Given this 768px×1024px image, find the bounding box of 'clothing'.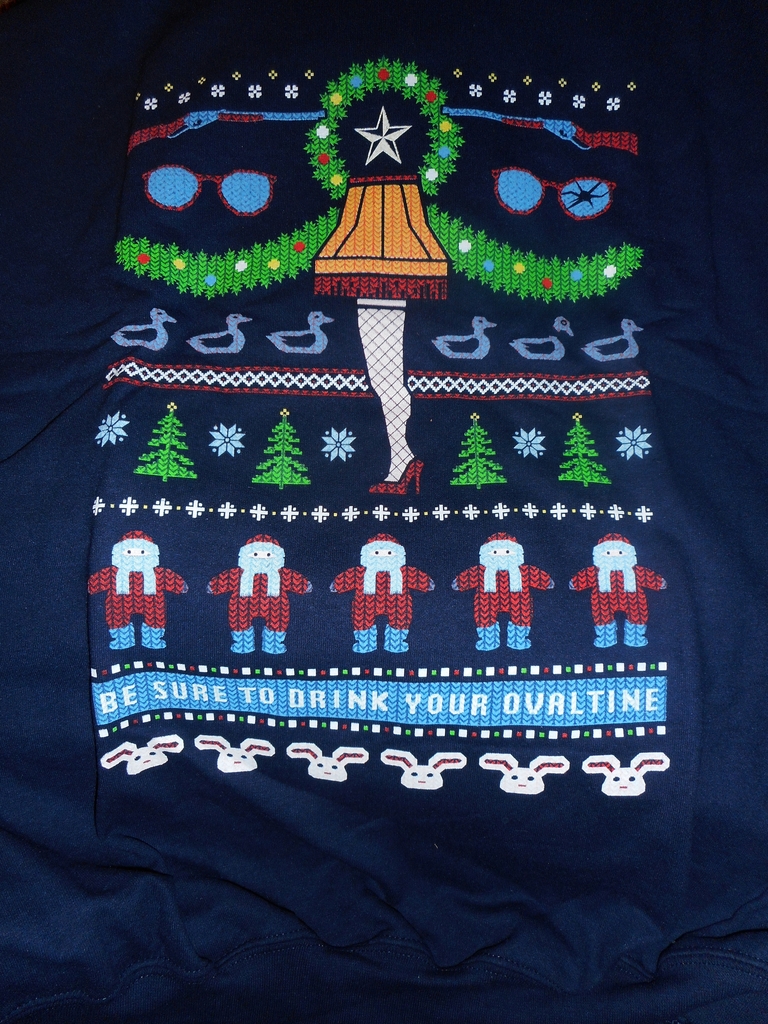
locate(568, 563, 663, 647).
